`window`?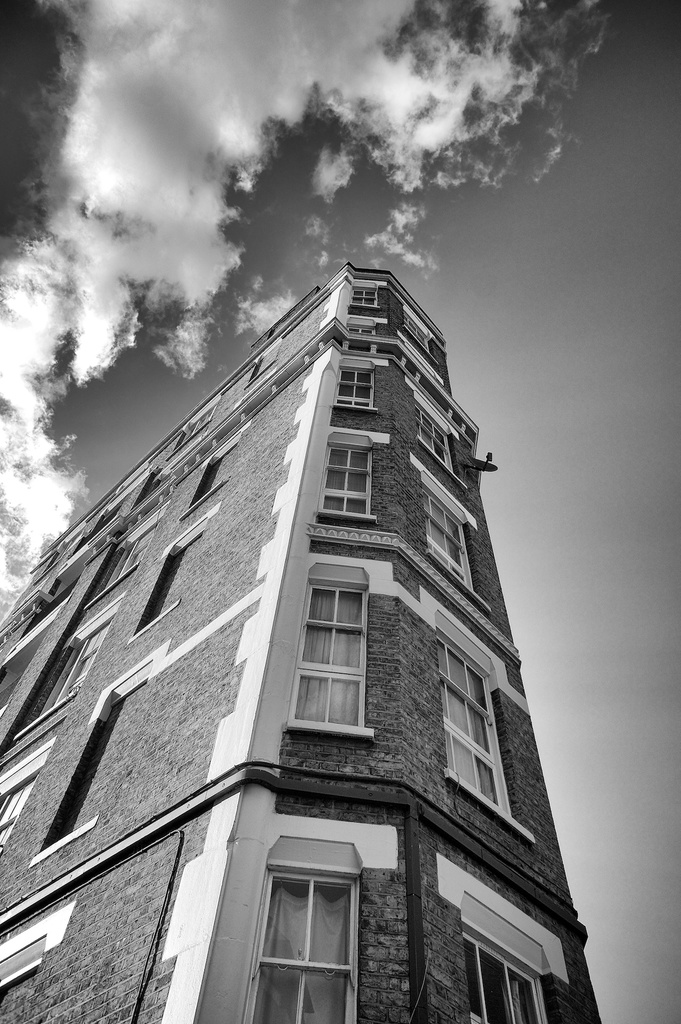
l=315, t=435, r=375, b=525
